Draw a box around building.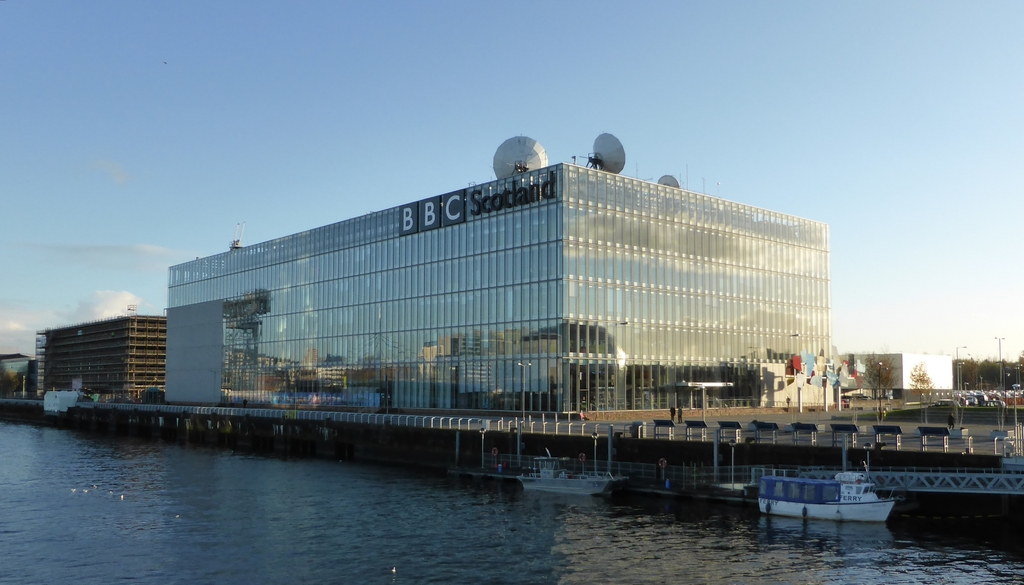
bbox=[833, 349, 952, 386].
